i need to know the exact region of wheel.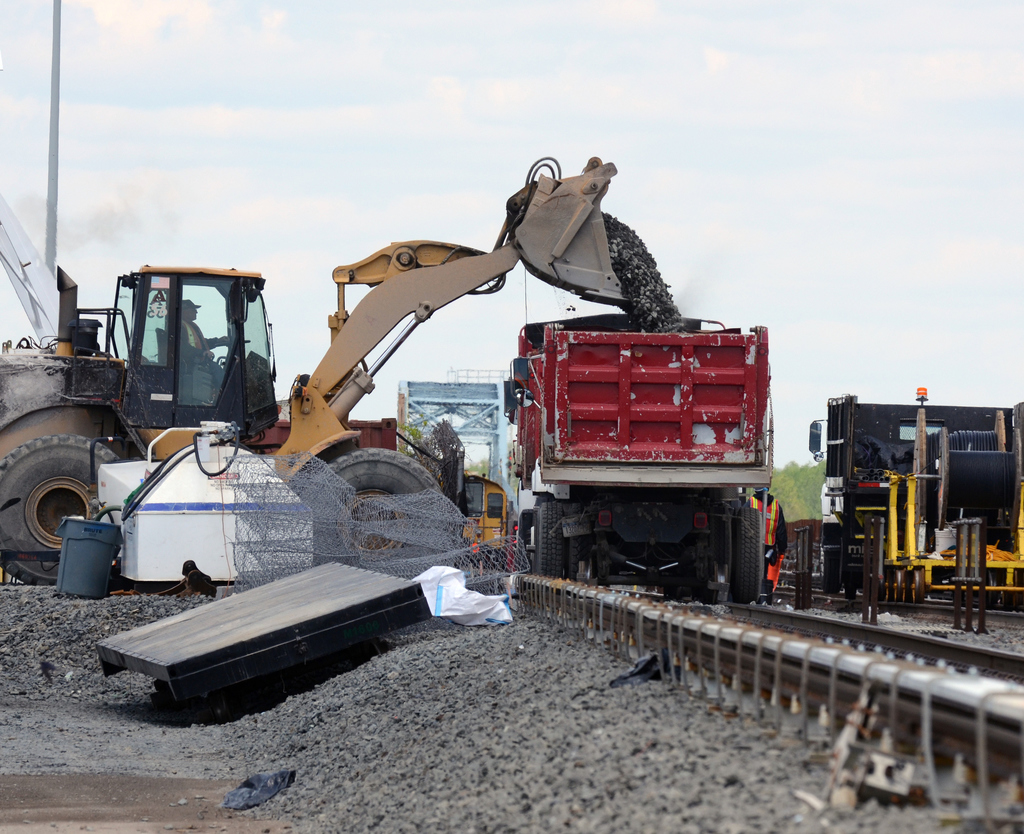
Region: region(820, 535, 842, 592).
